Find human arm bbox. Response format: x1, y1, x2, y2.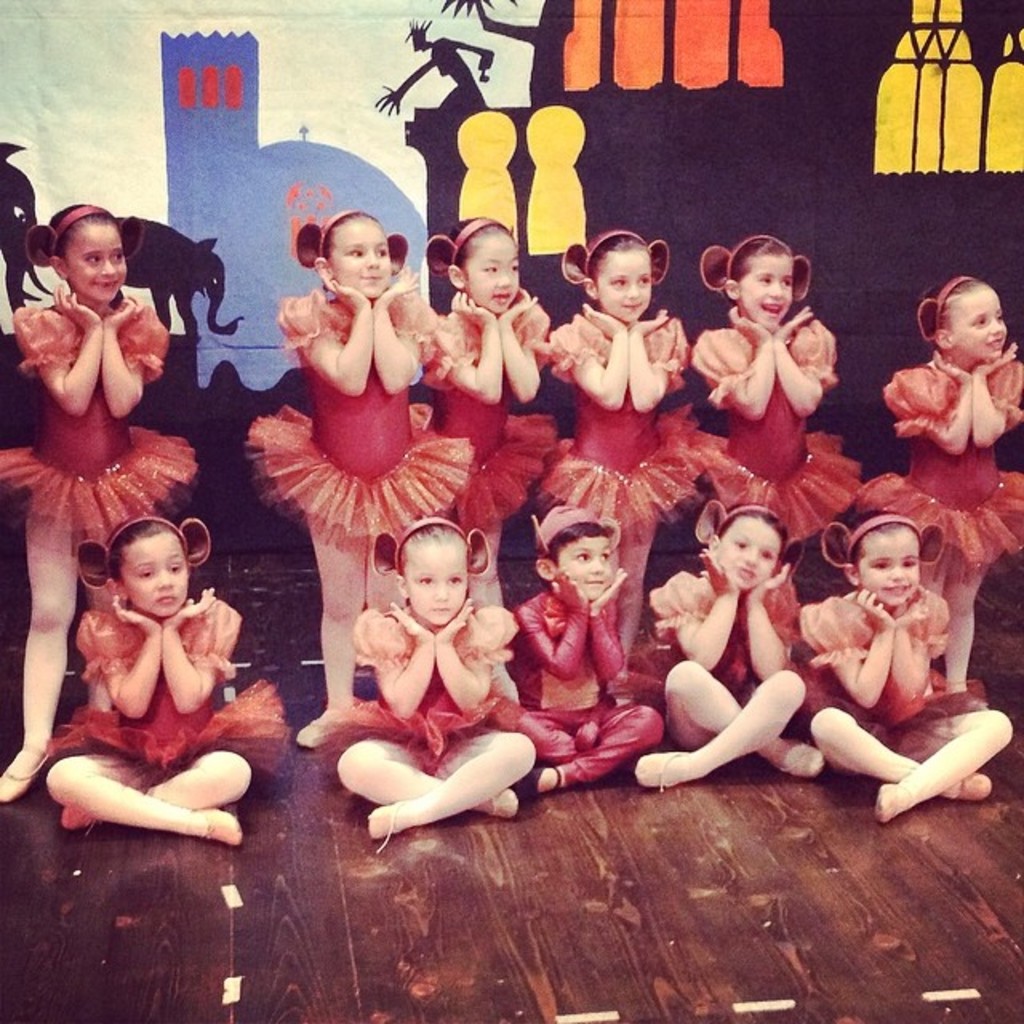
365, 262, 442, 392.
